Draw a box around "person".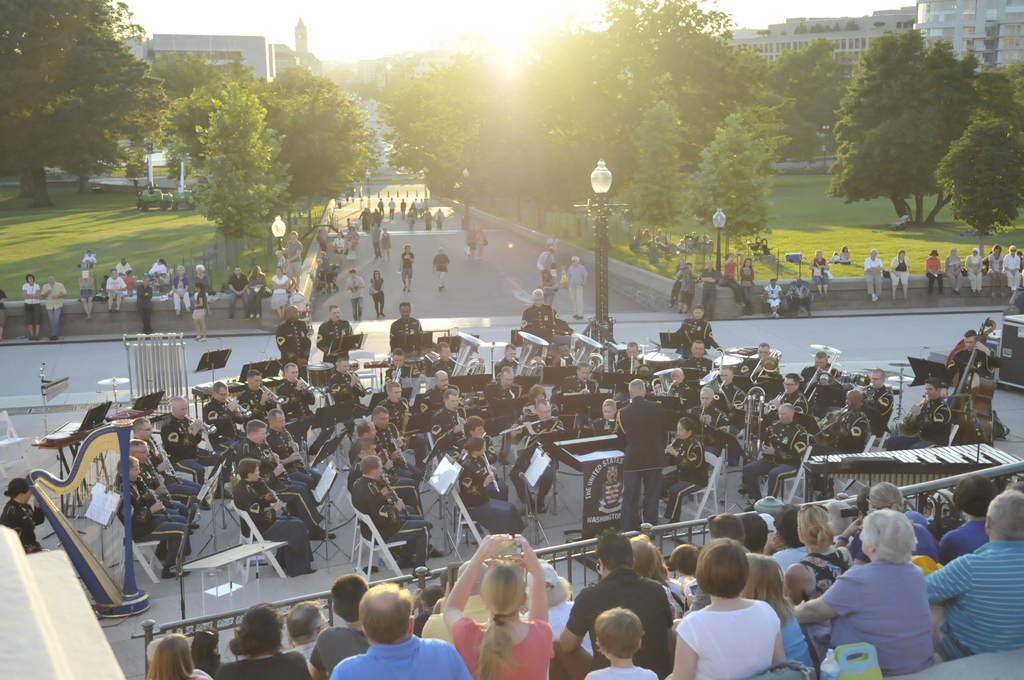
bbox(431, 247, 449, 293).
